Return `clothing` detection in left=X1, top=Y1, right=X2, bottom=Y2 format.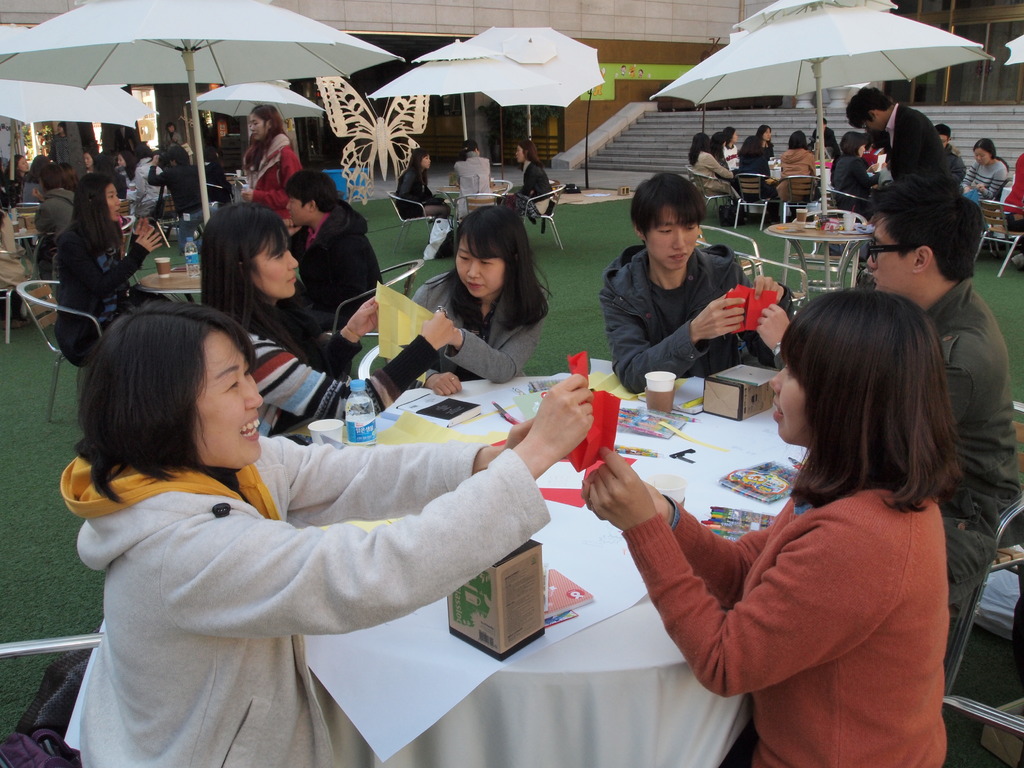
left=883, top=103, right=957, bottom=195.
